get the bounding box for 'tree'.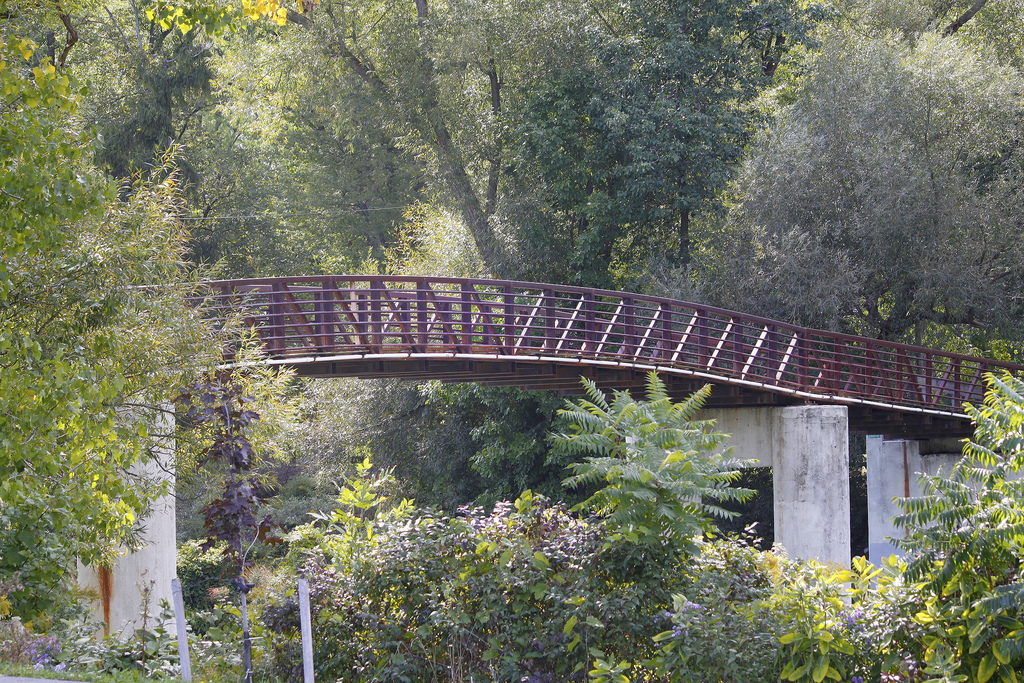
<bbox>308, 0, 785, 423</bbox>.
